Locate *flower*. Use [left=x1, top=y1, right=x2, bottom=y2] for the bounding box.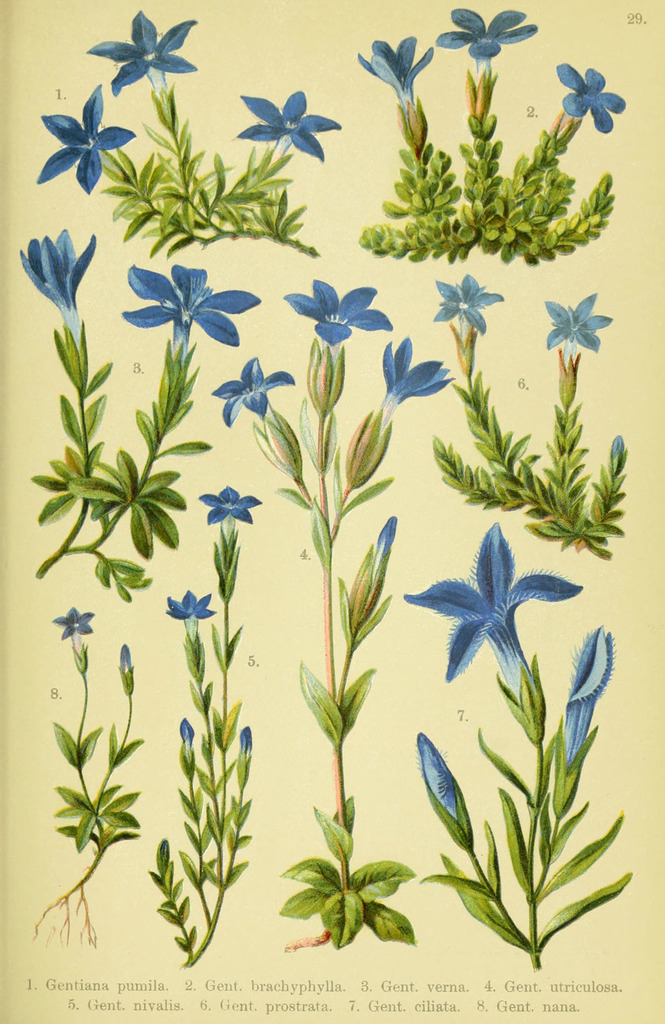
[left=346, top=515, right=397, bottom=634].
